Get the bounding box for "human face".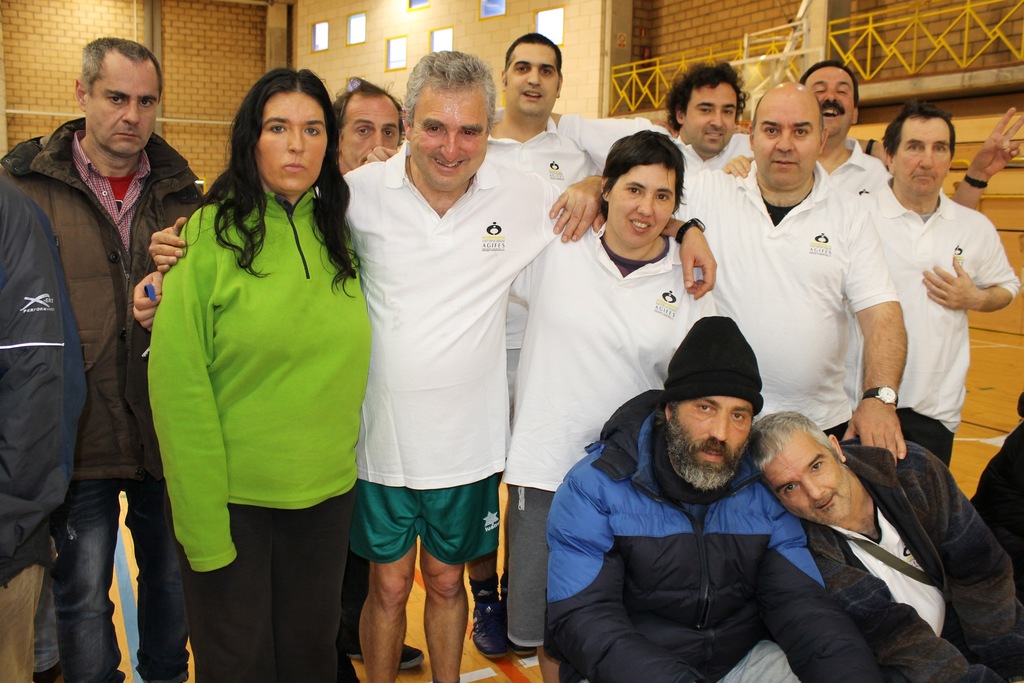
[88,54,156,155].
